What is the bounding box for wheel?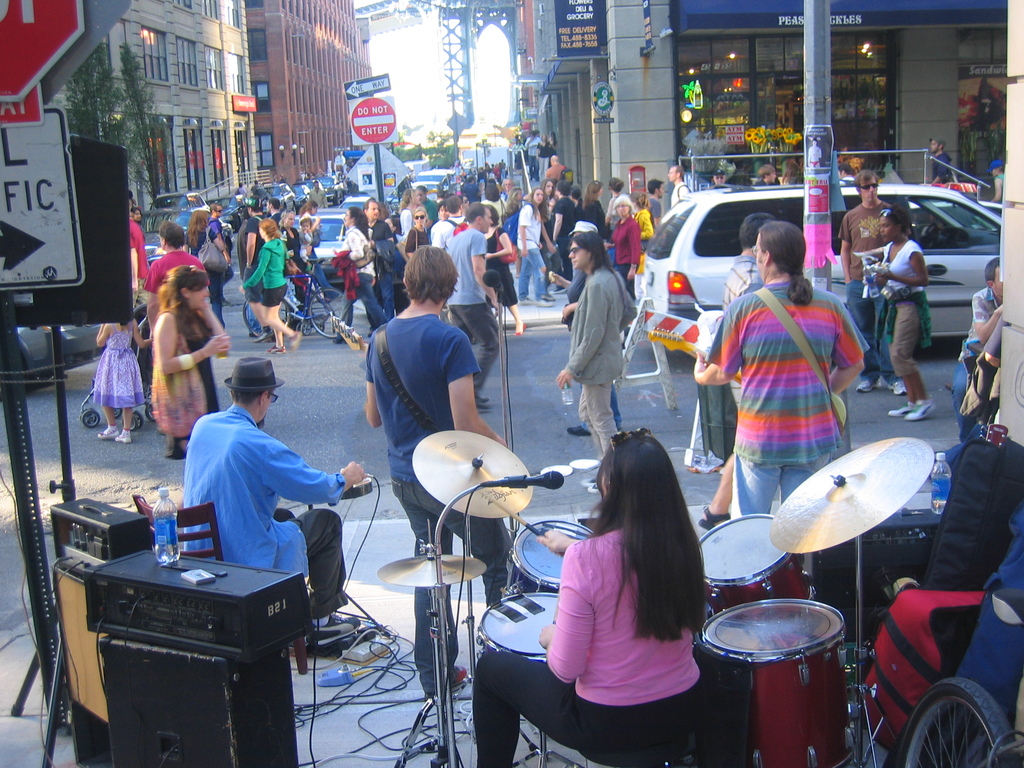
Rect(301, 323, 310, 333).
